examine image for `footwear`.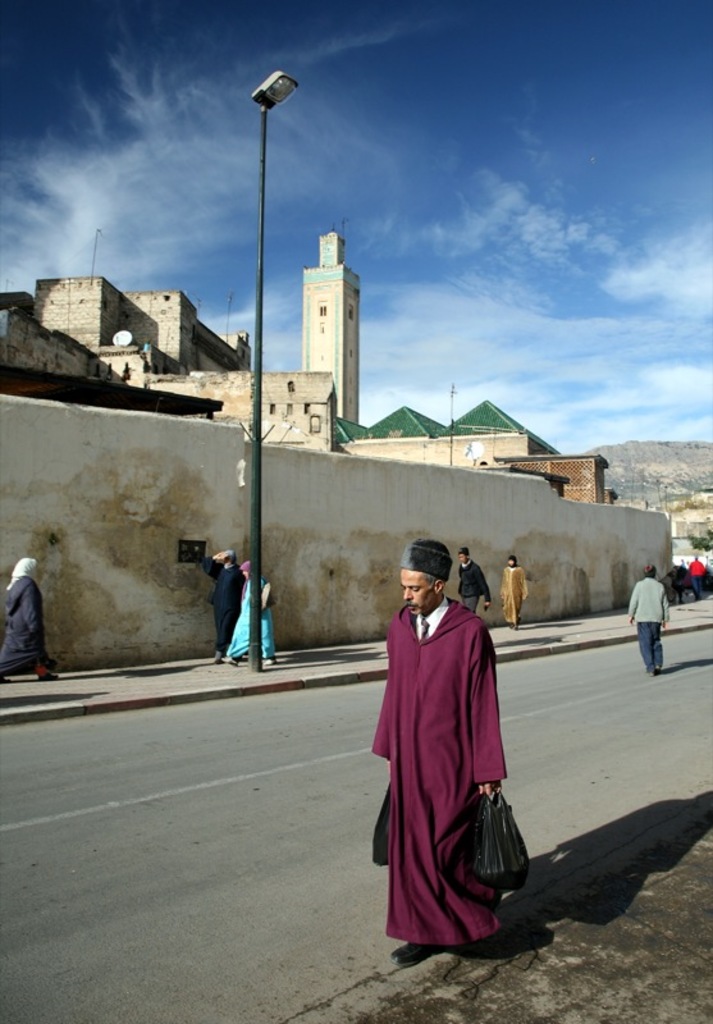
Examination result: bbox(214, 659, 223, 664).
